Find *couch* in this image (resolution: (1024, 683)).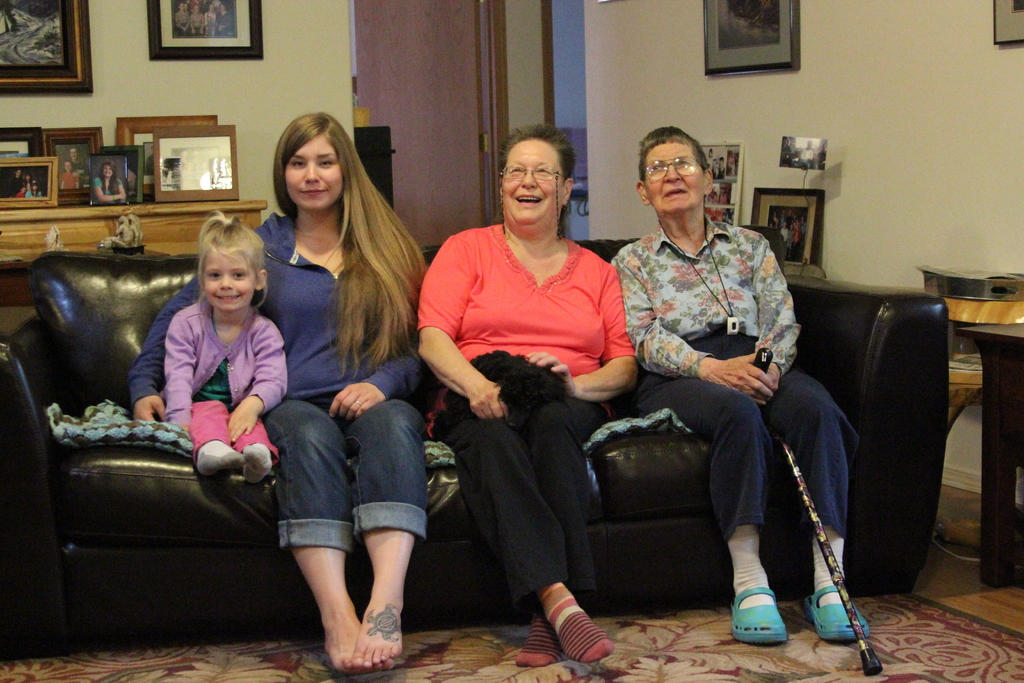
detection(49, 208, 867, 641).
